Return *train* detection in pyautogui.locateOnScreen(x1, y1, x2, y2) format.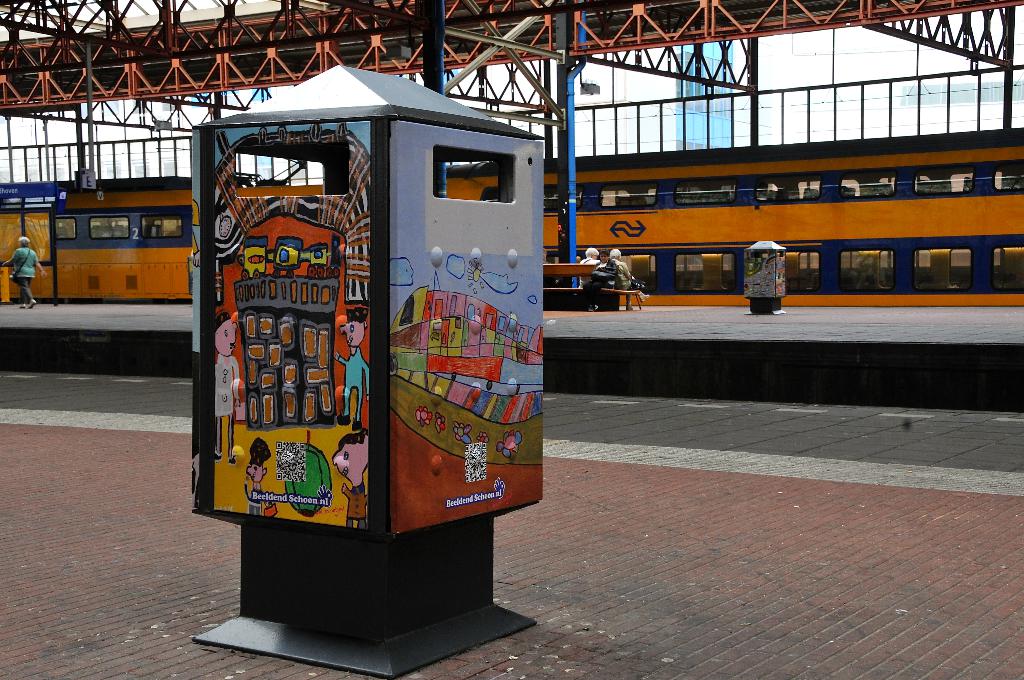
pyautogui.locateOnScreen(0, 124, 1023, 311).
